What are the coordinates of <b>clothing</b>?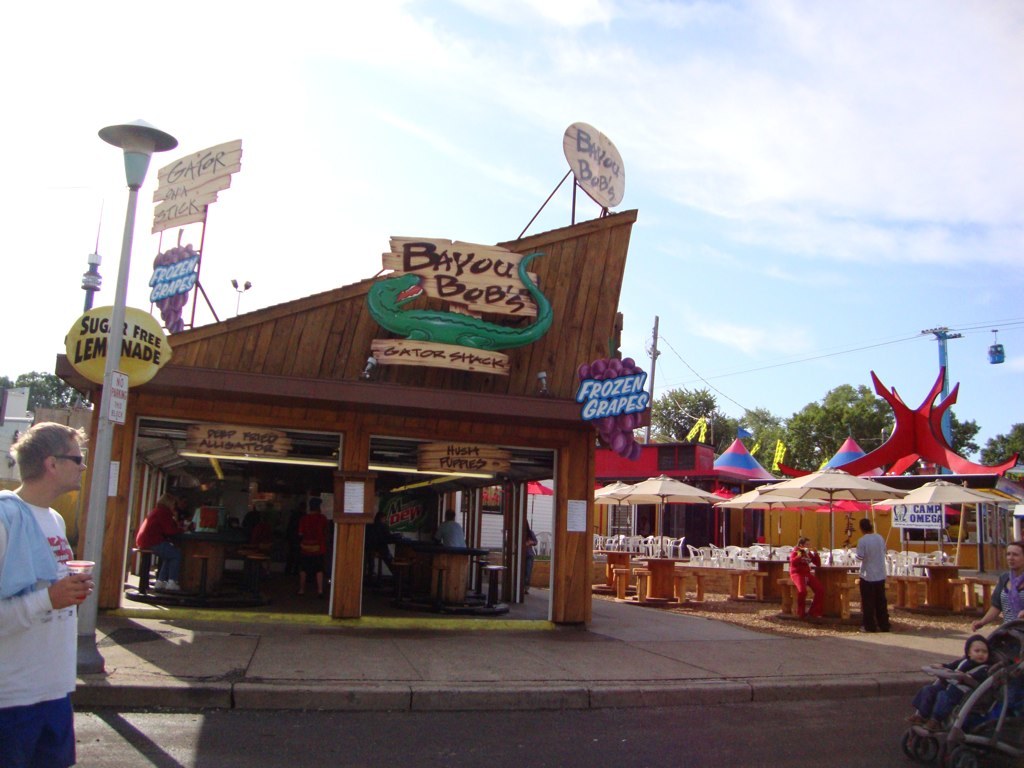
{"left": 913, "top": 633, "right": 997, "bottom": 719}.
